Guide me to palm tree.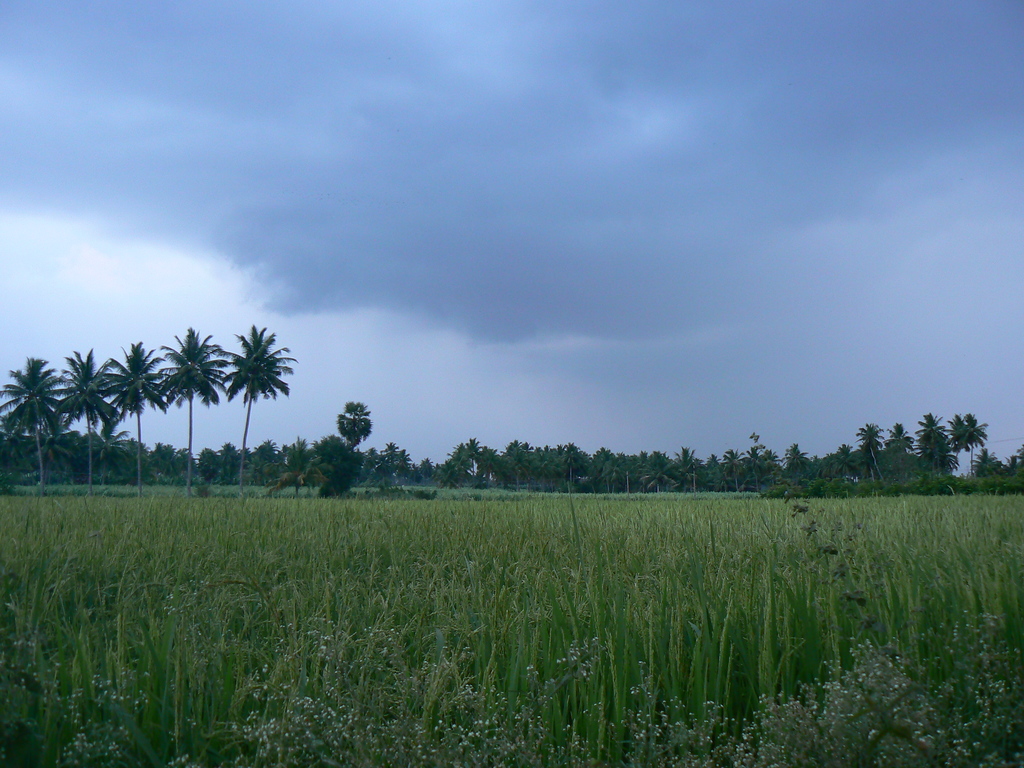
Guidance: (196,330,280,467).
